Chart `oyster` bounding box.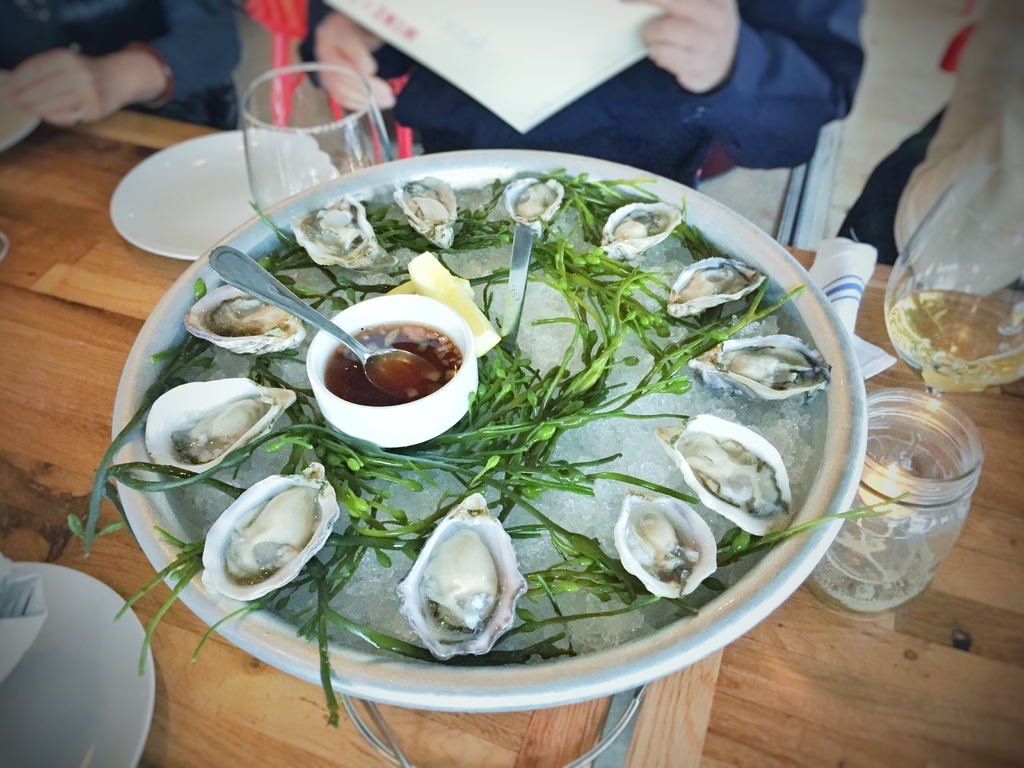
Charted: crop(613, 488, 719, 600).
